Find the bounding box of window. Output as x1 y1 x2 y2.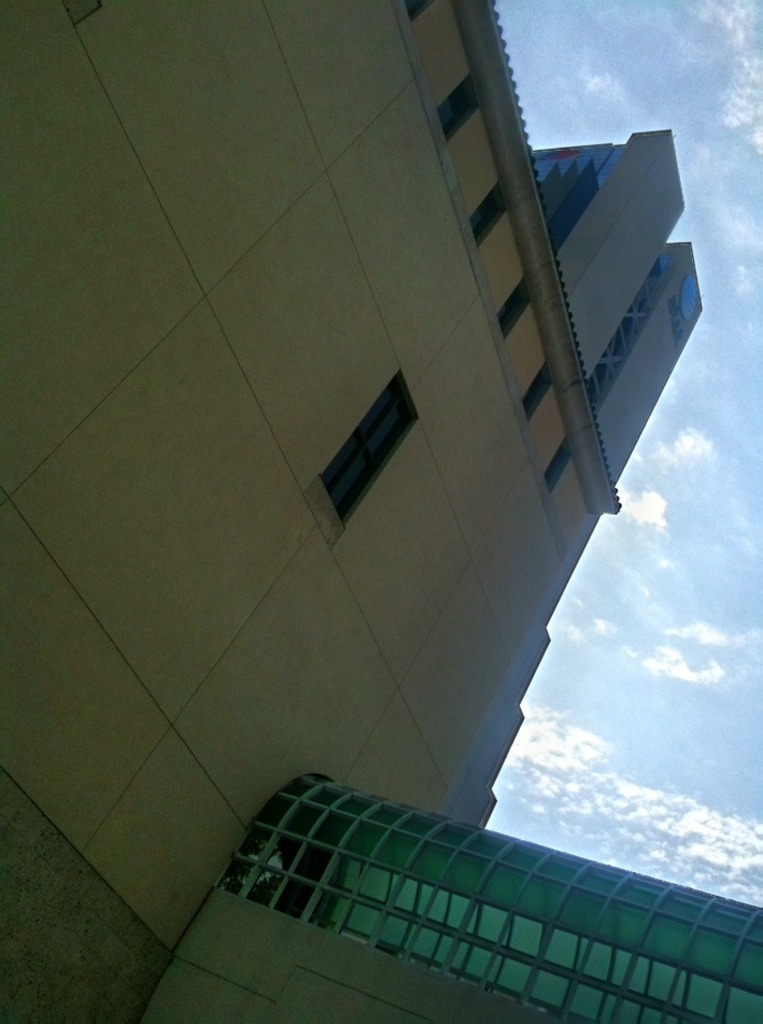
320 364 425 528.
